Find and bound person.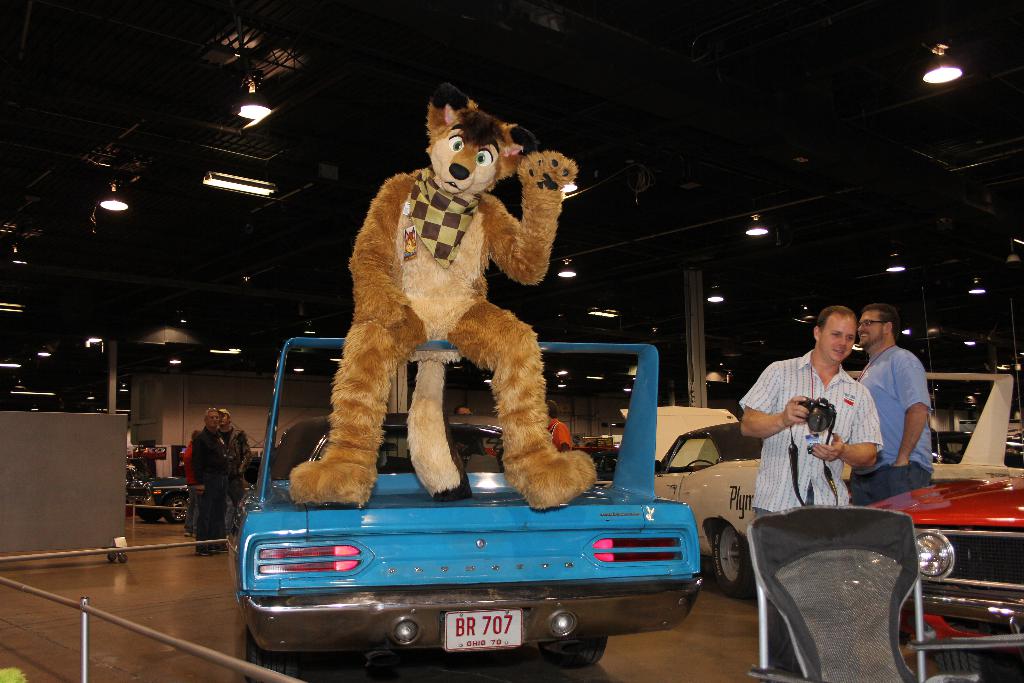
Bound: locate(854, 302, 941, 521).
